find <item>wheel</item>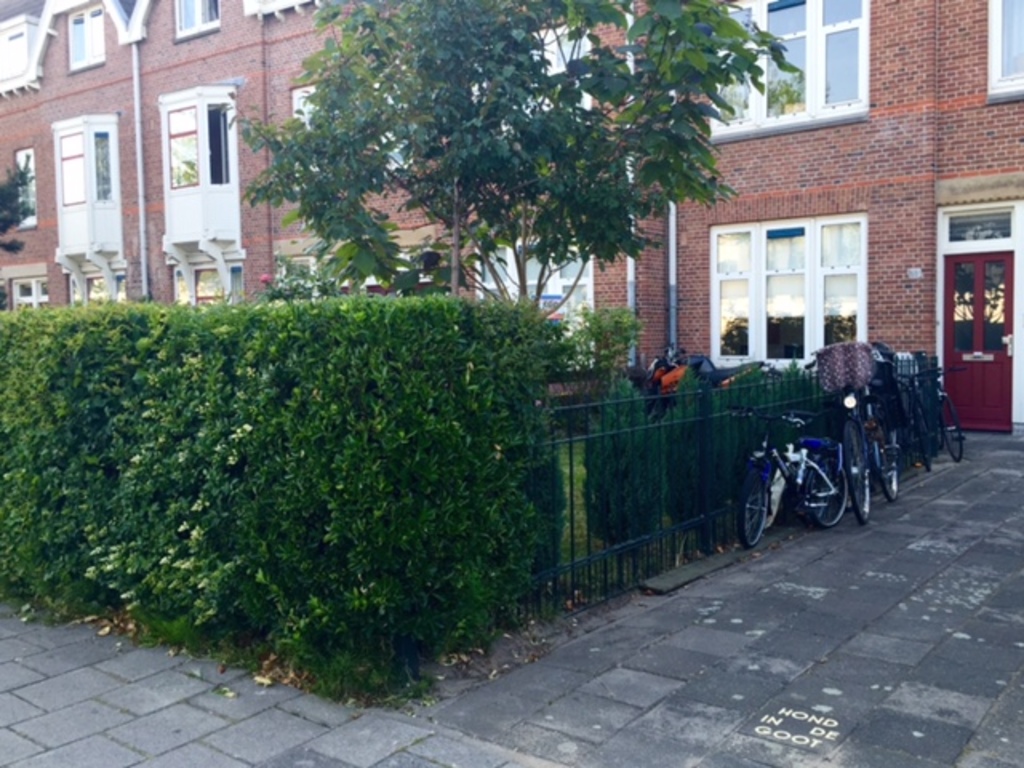
BBox(939, 398, 963, 462)
